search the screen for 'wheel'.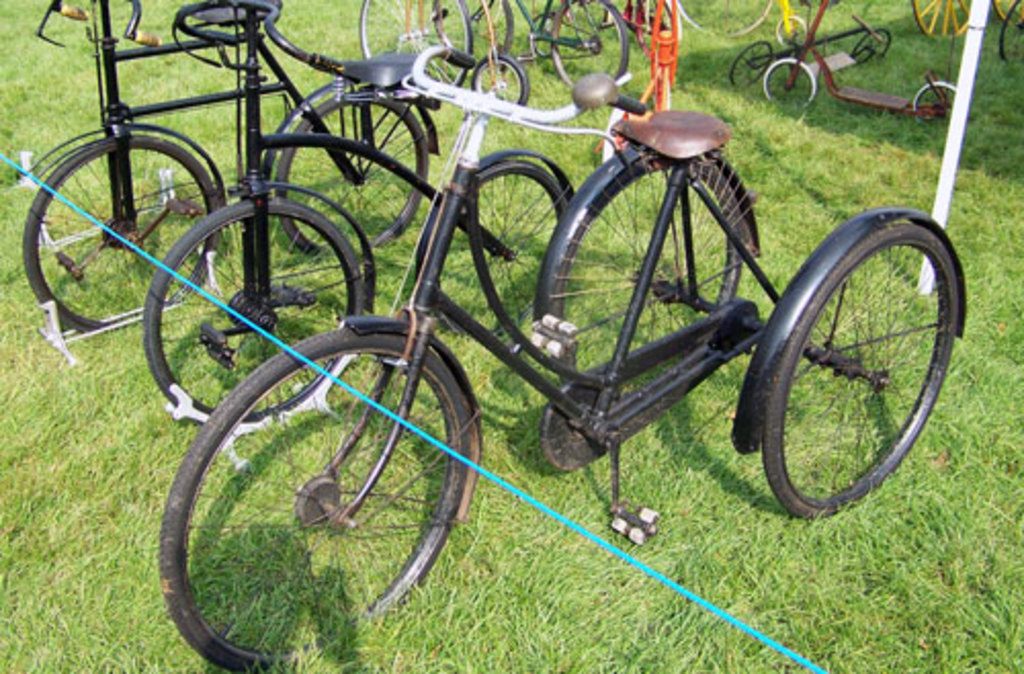
Found at BBox(735, 203, 946, 522).
